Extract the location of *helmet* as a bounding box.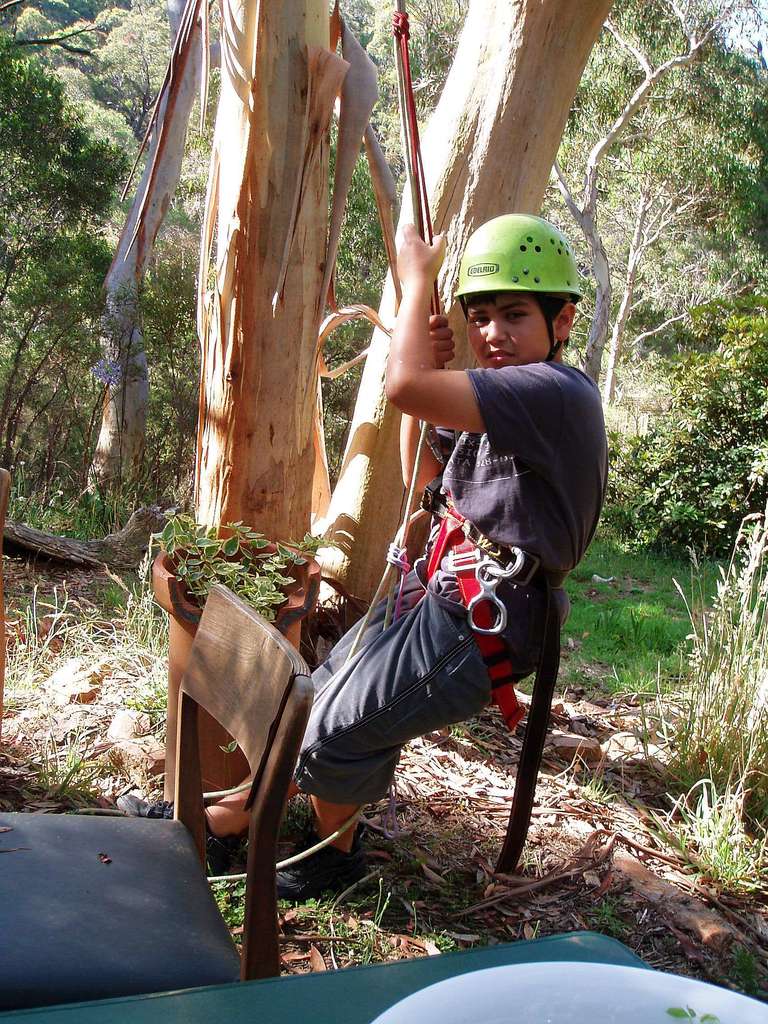
450 212 581 360.
